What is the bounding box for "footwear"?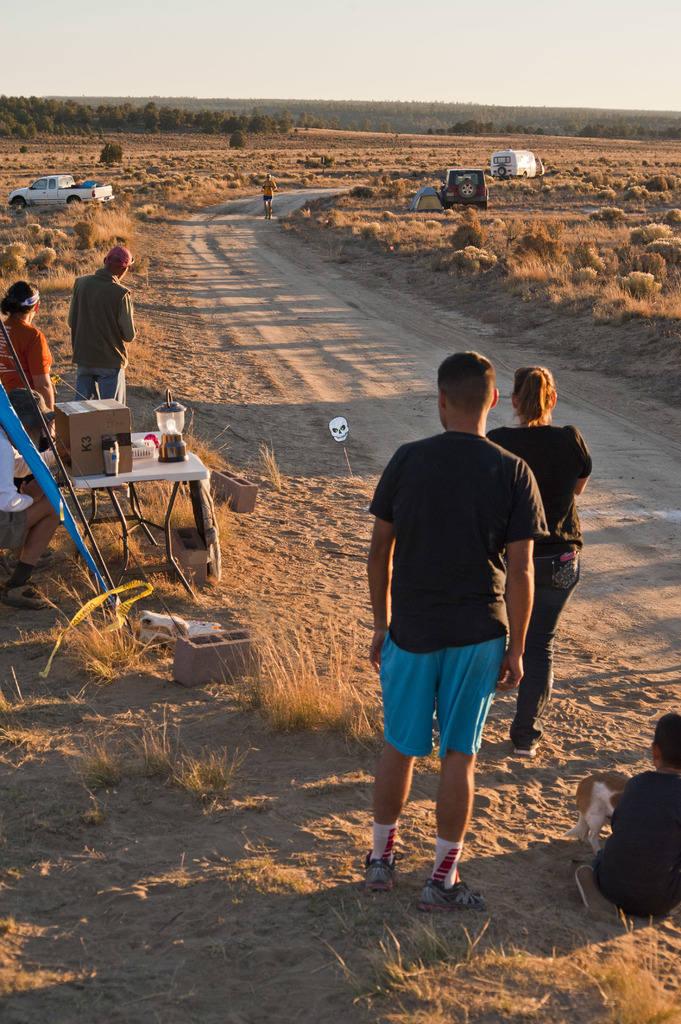
<box>511,720,547,755</box>.
